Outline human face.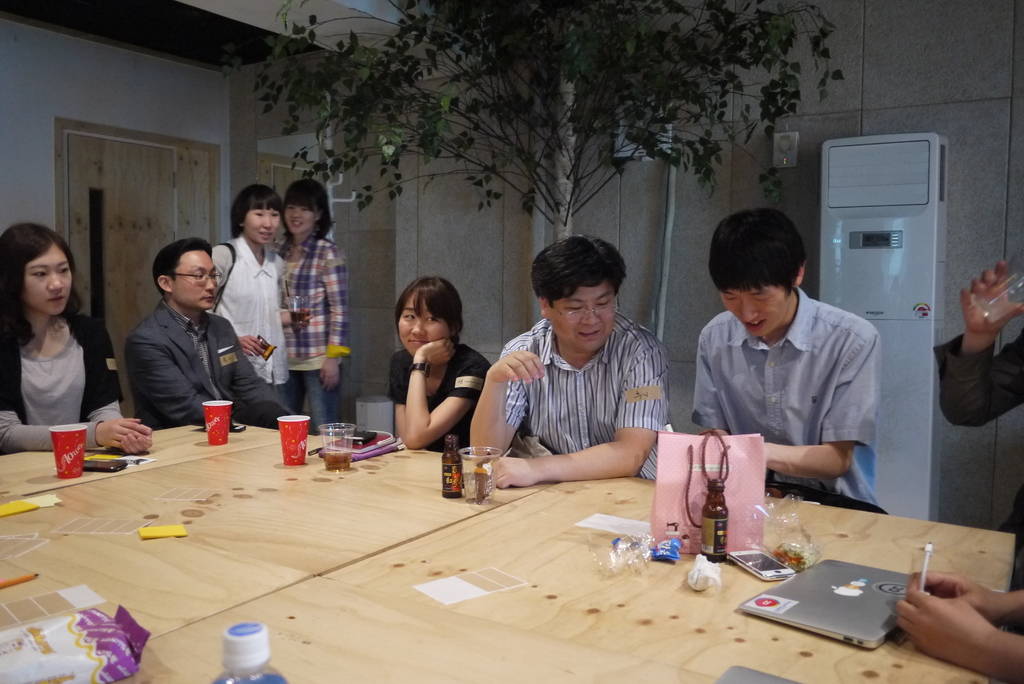
Outline: region(172, 245, 220, 311).
